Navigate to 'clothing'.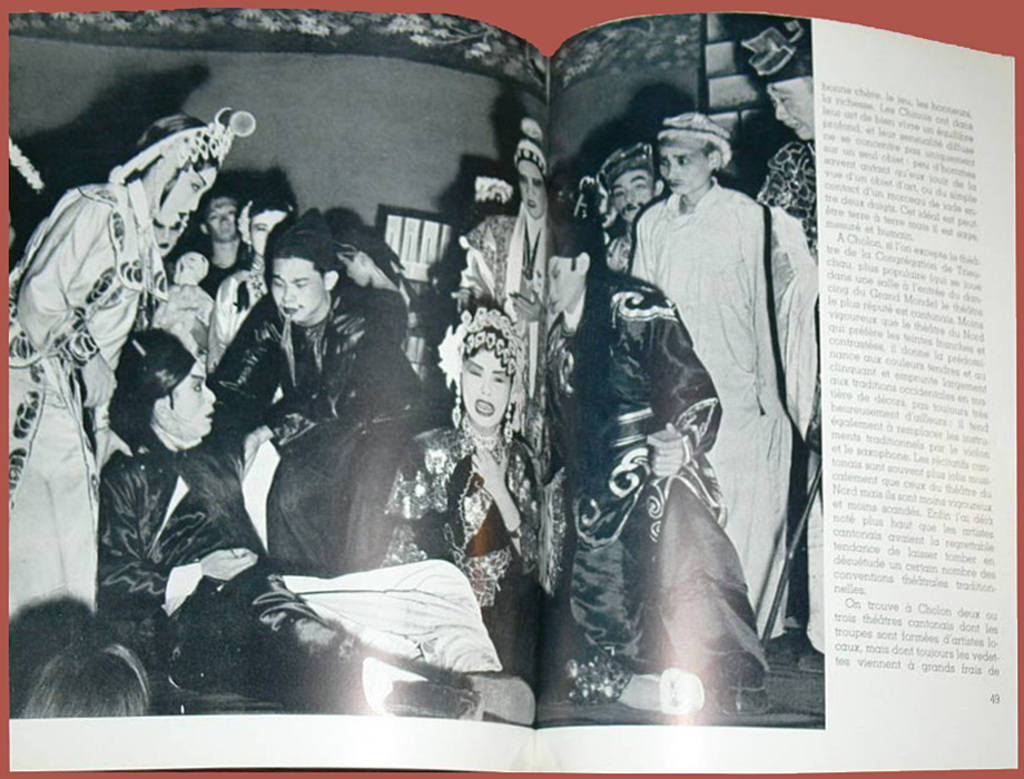
Navigation target: x1=623, y1=179, x2=788, y2=642.
